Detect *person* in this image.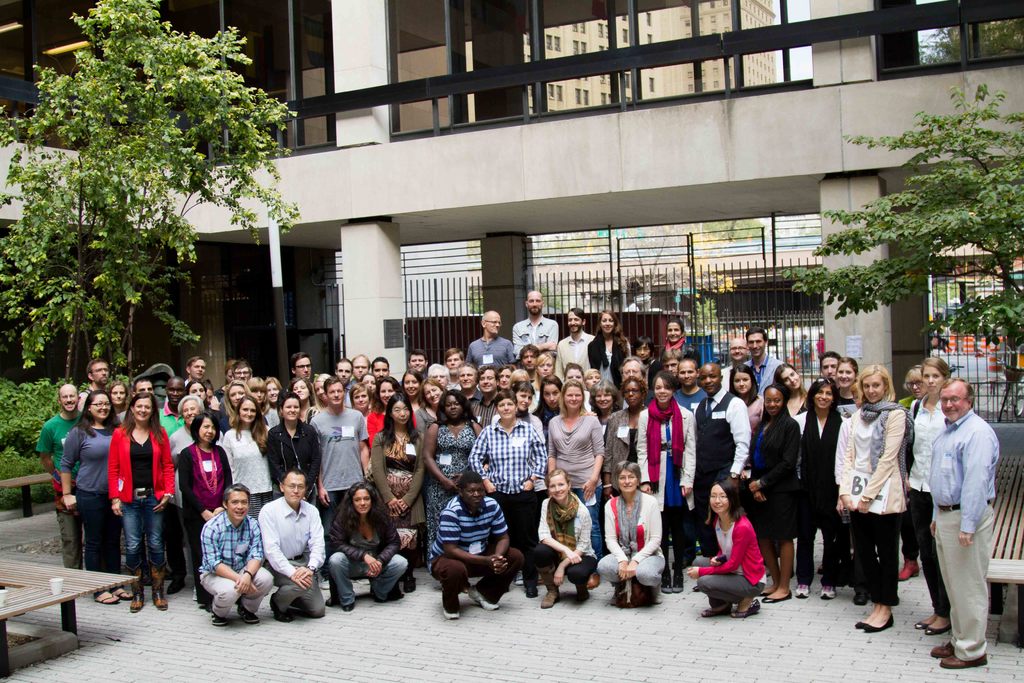
Detection: {"left": 179, "top": 413, "right": 241, "bottom": 602}.
